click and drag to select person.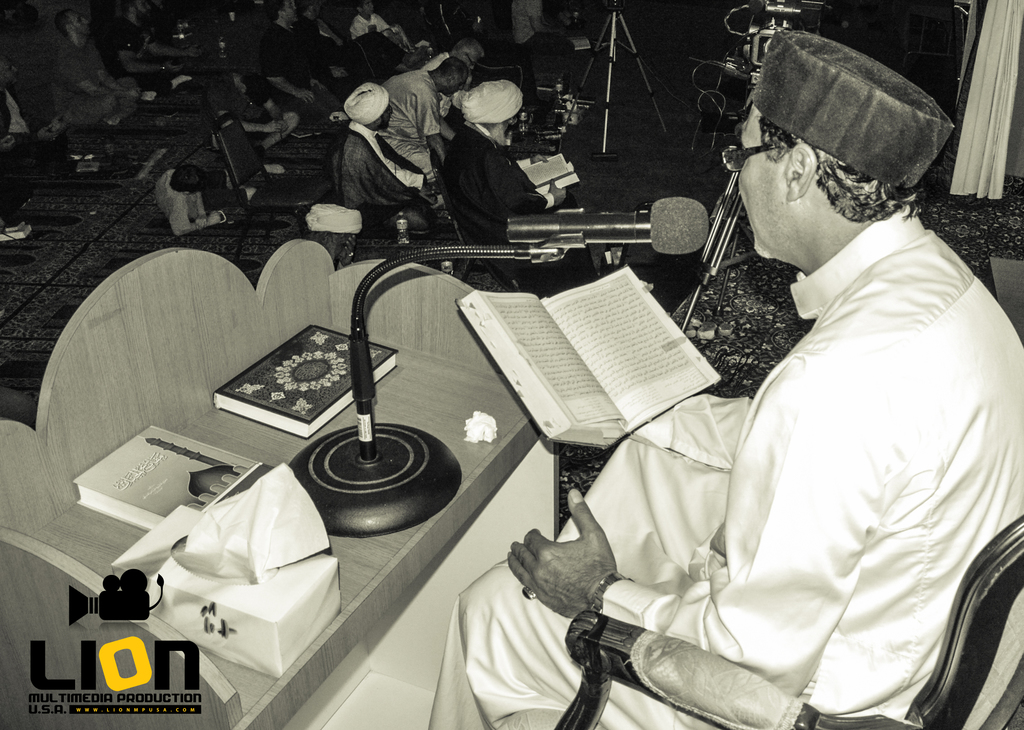
Selection: left=429, top=28, right=1023, bottom=729.
